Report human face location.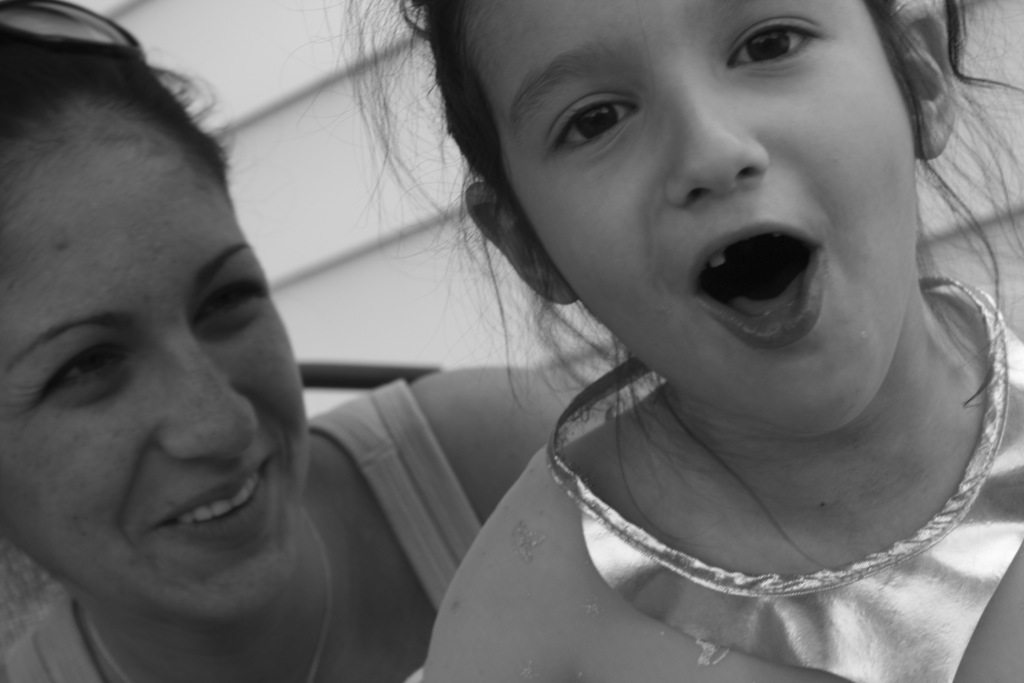
Report: Rect(0, 119, 316, 642).
